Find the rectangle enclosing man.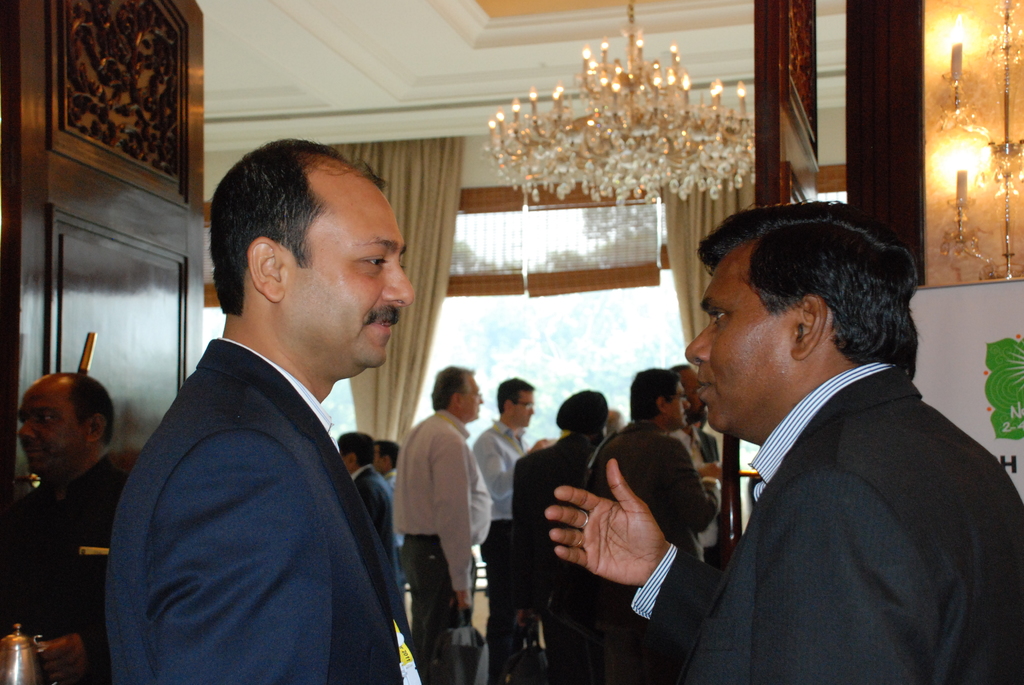
662, 363, 724, 568.
